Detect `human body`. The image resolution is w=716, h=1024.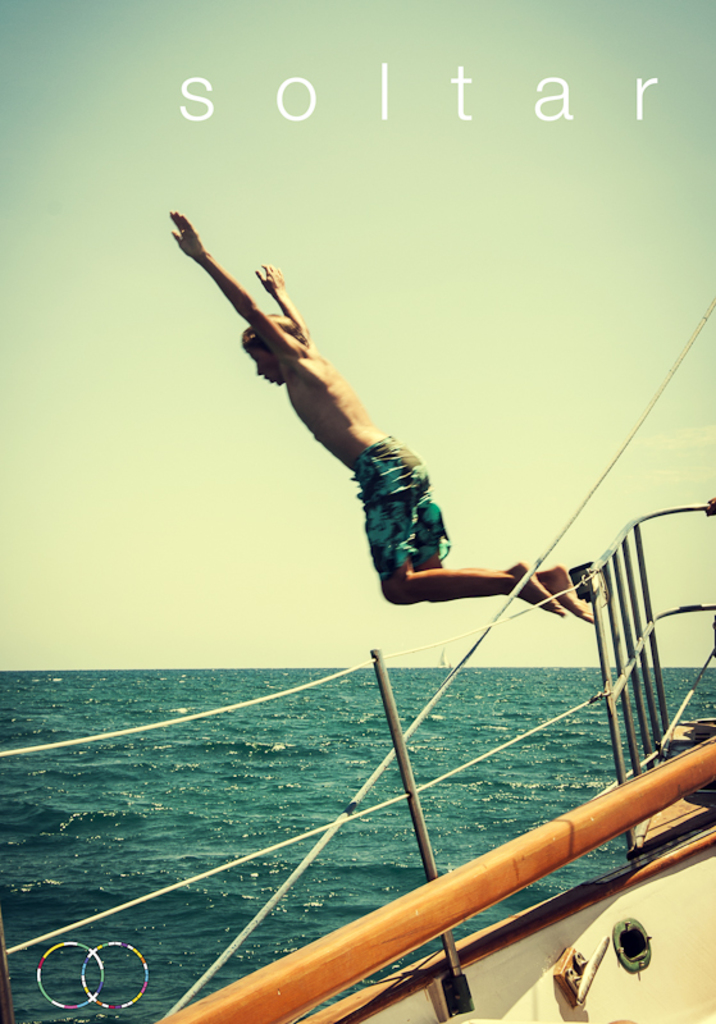
bbox=[187, 177, 511, 659].
